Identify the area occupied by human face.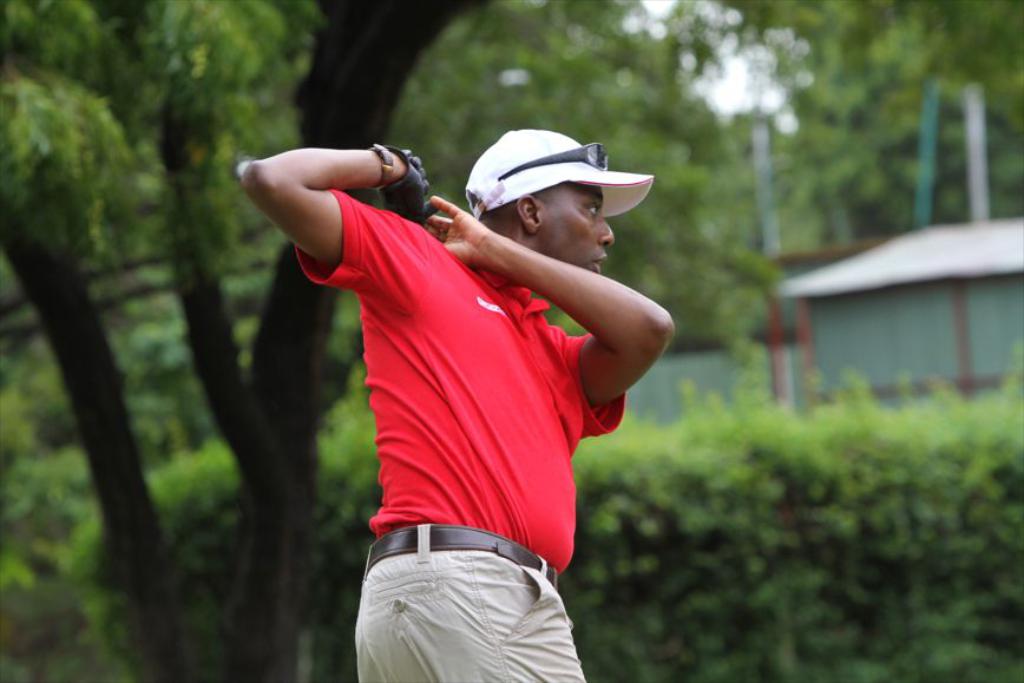
Area: BBox(545, 188, 618, 274).
